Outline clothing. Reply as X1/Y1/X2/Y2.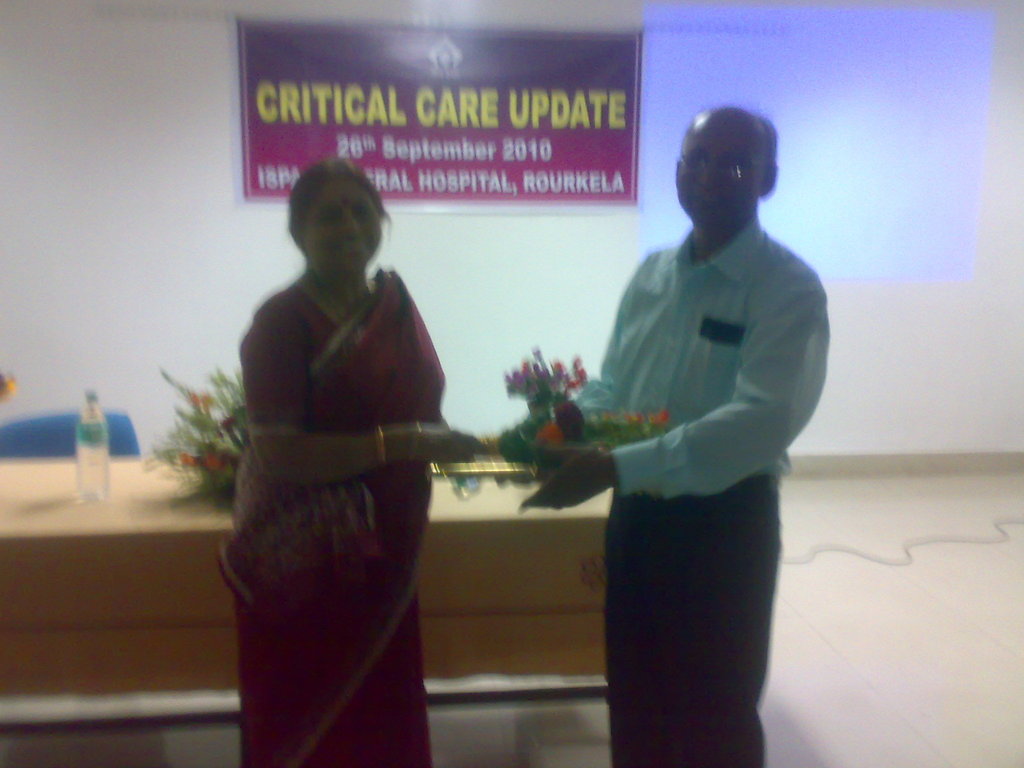
550/162/819/735.
